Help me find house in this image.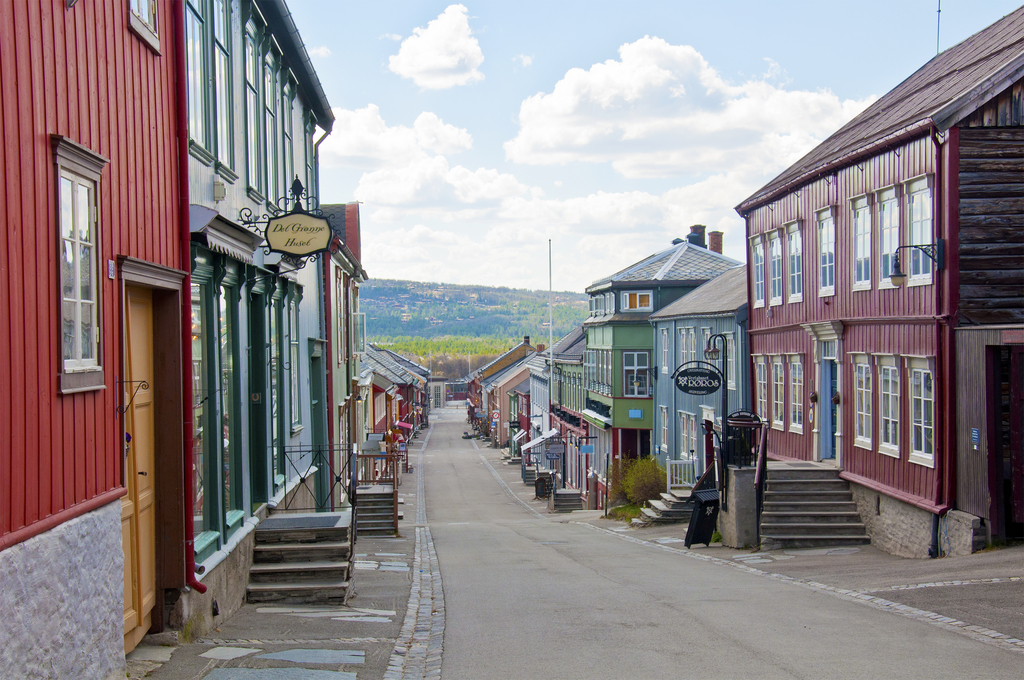
Found it: box=[0, 0, 341, 679].
